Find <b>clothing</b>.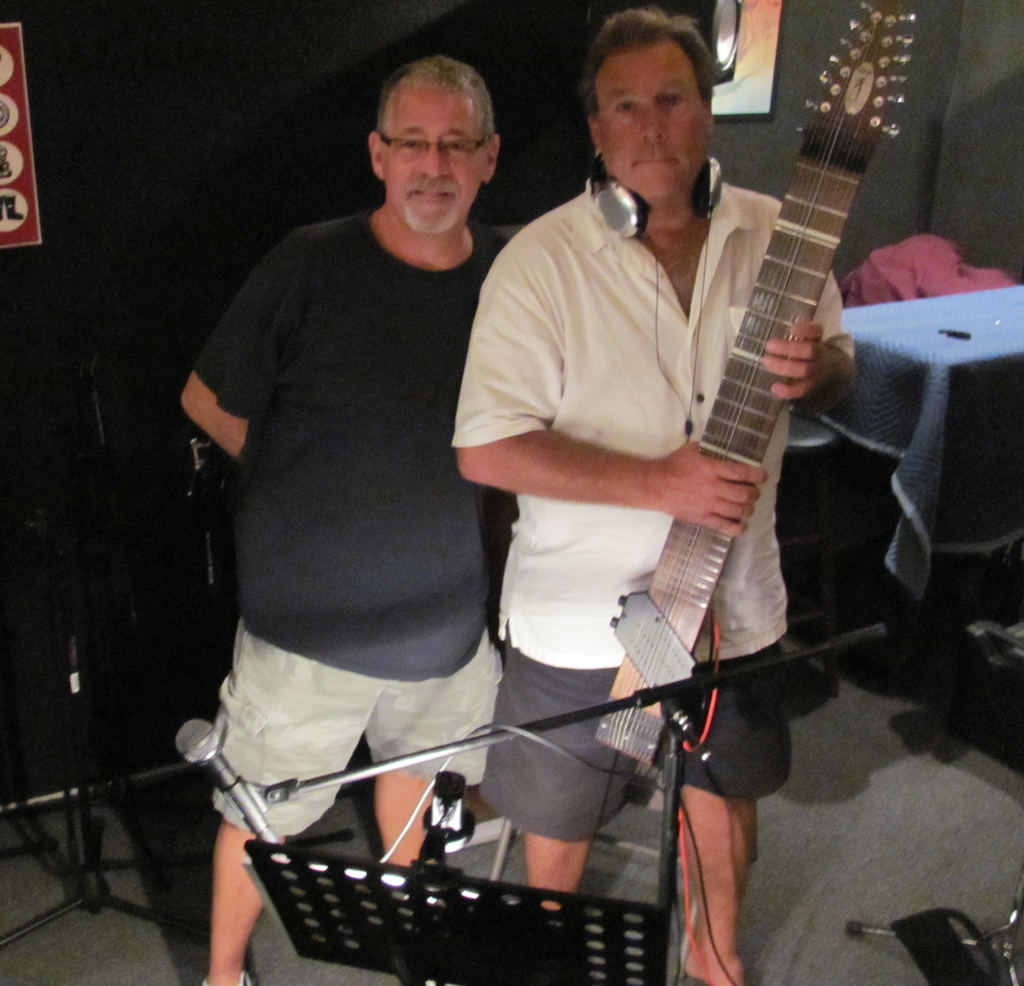
BBox(454, 173, 864, 845).
